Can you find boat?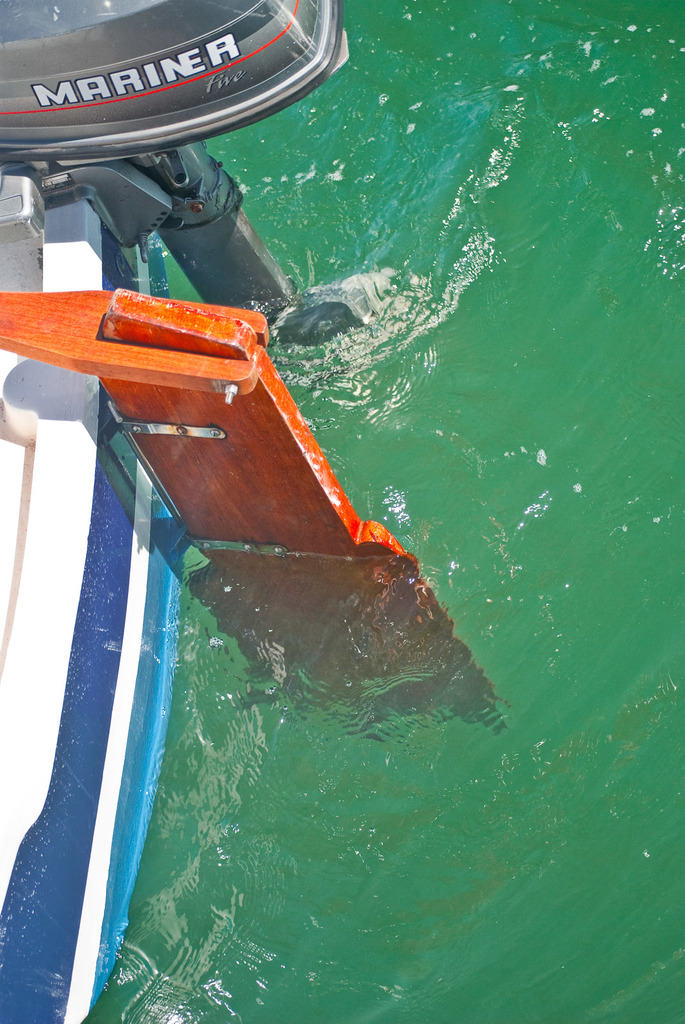
Yes, bounding box: pyautogui.locateOnScreen(0, 0, 484, 1023).
